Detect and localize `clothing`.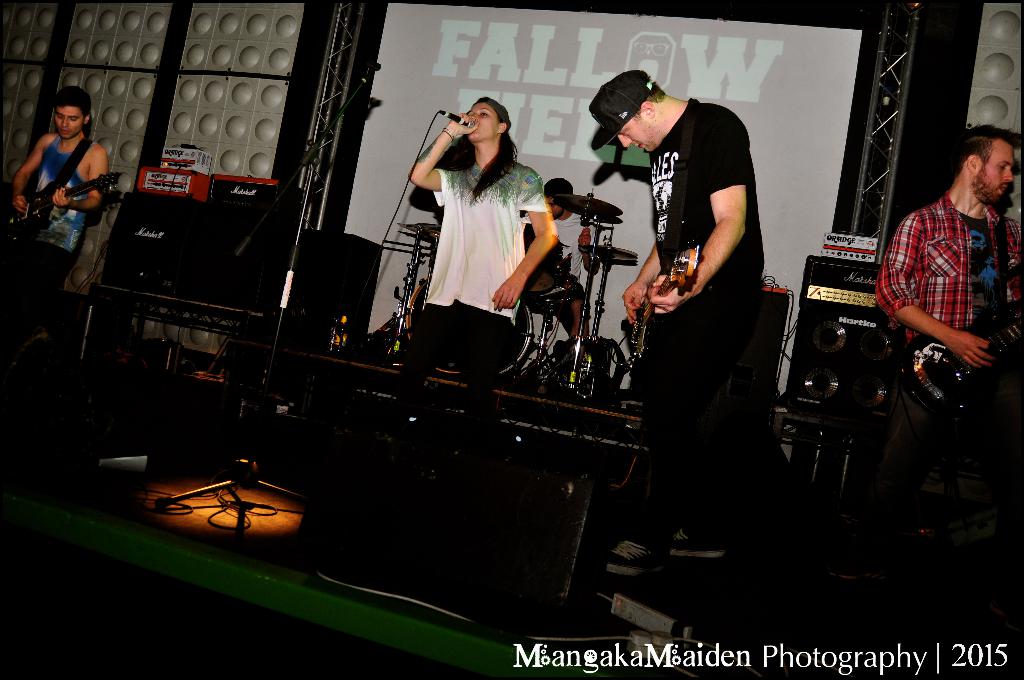
Localized at {"x1": 866, "y1": 187, "x2": 1023, "y2": 360}.
